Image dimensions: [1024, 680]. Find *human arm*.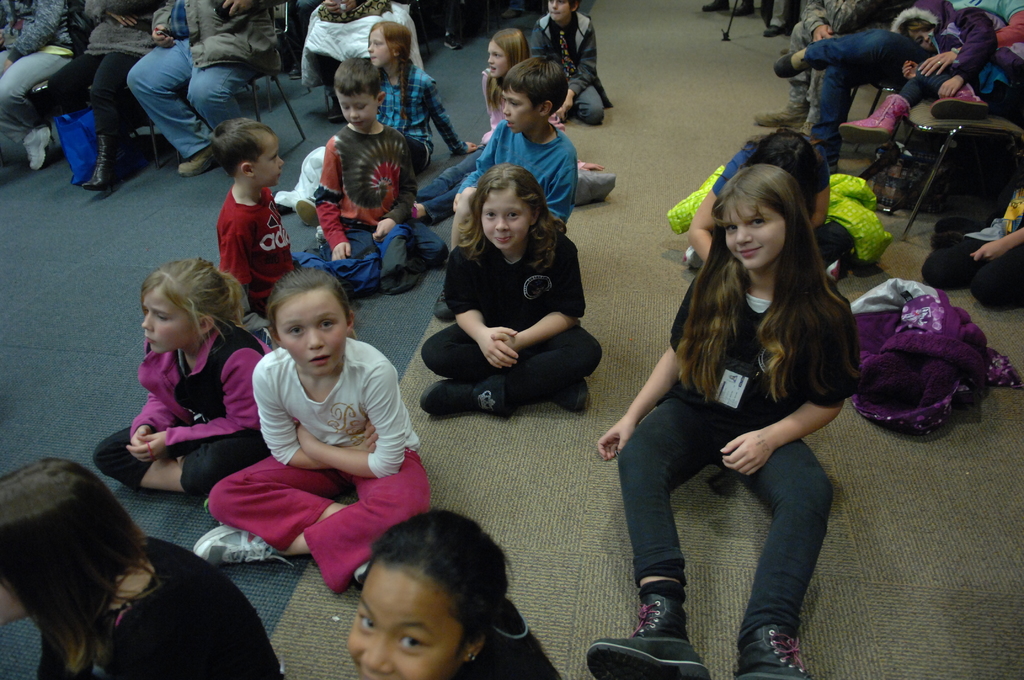
box(130, 389, 175, 448).
